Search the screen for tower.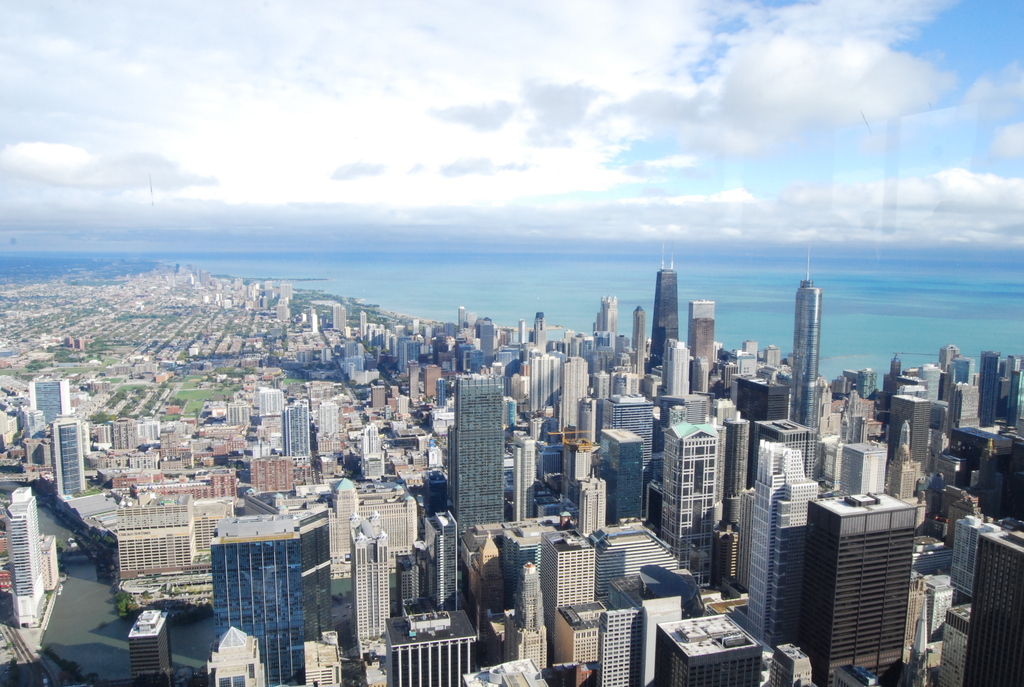
Found at {"left": 596, "top": 423, "right": 644, "bottom": 522}.
